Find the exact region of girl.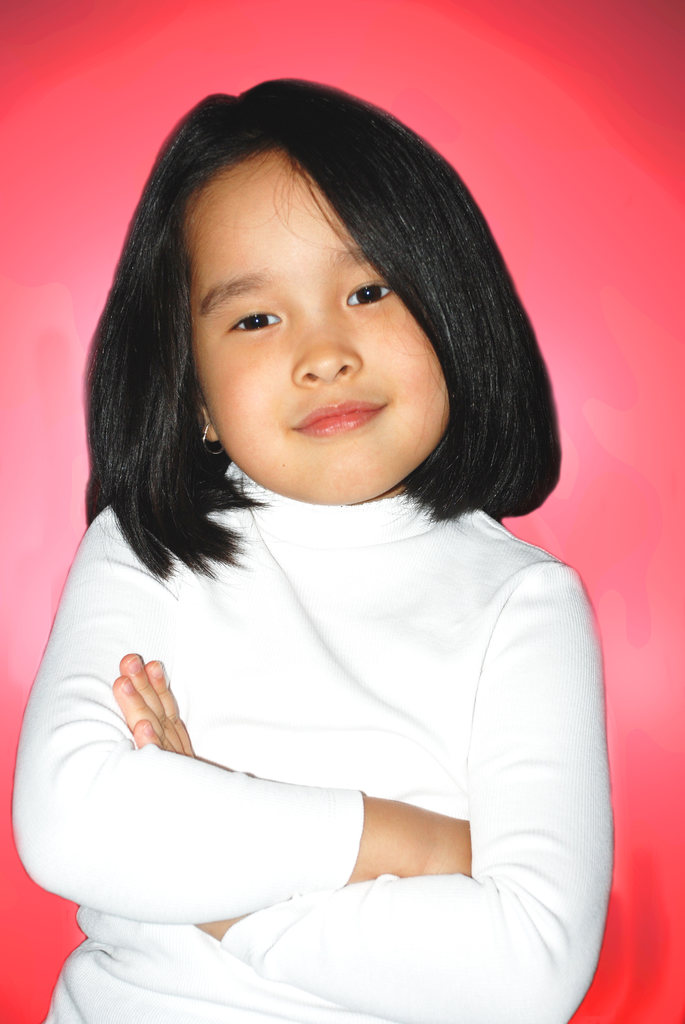
Exact region: [left=6, top=68, right=615, bottom=1023].
